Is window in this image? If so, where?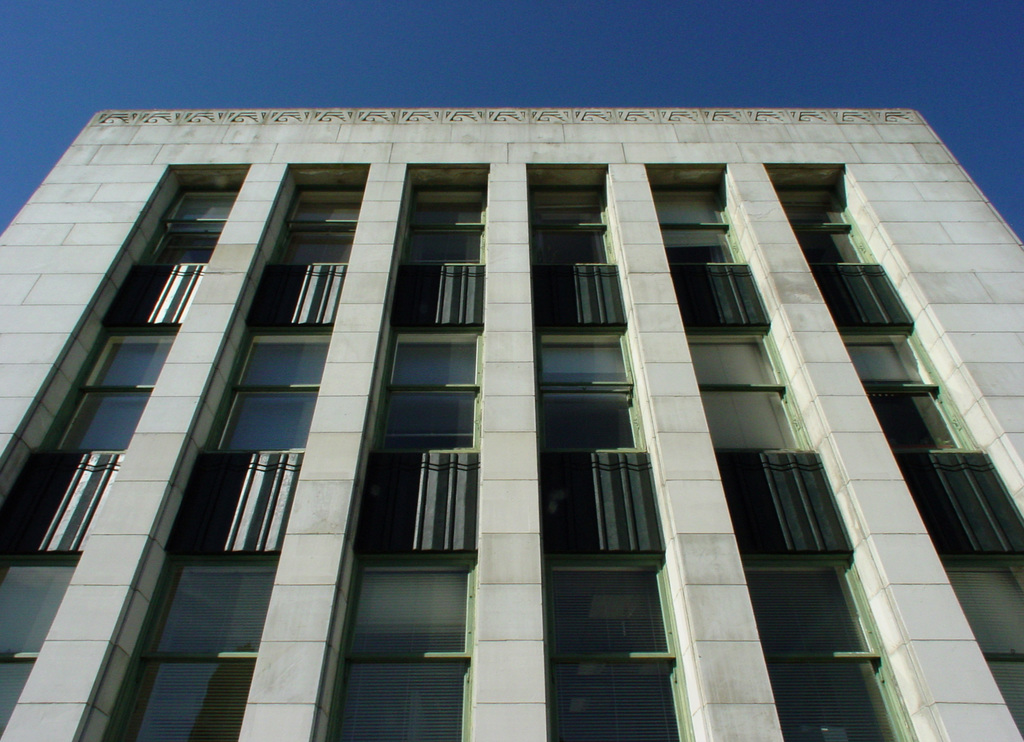
Yes, at Rect(207, 334, 330, 451).
